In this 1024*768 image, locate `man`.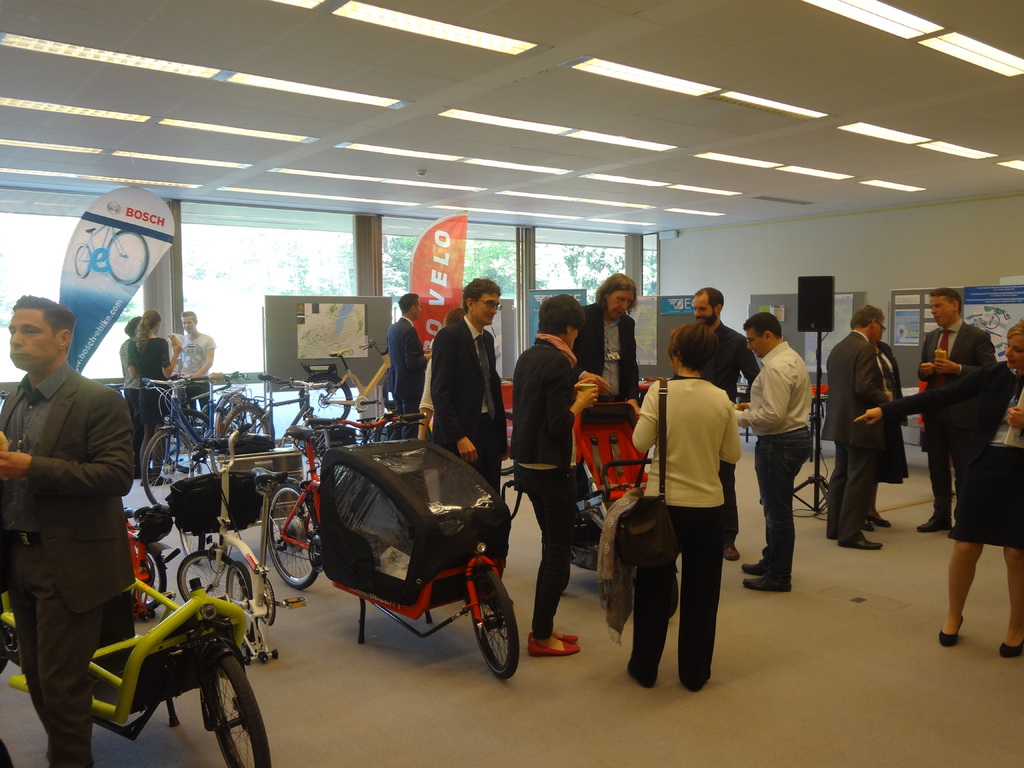
Bounding box: 734/294/810/608.
